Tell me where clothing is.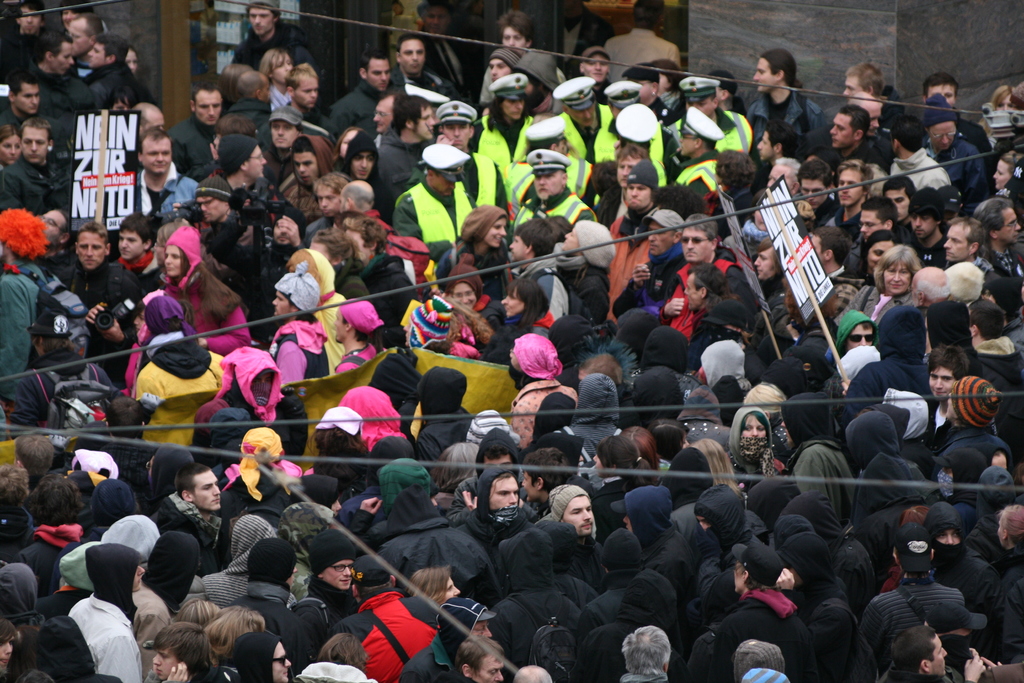
clothing is at x1=391, y1=516, x2=500, y2=611.
